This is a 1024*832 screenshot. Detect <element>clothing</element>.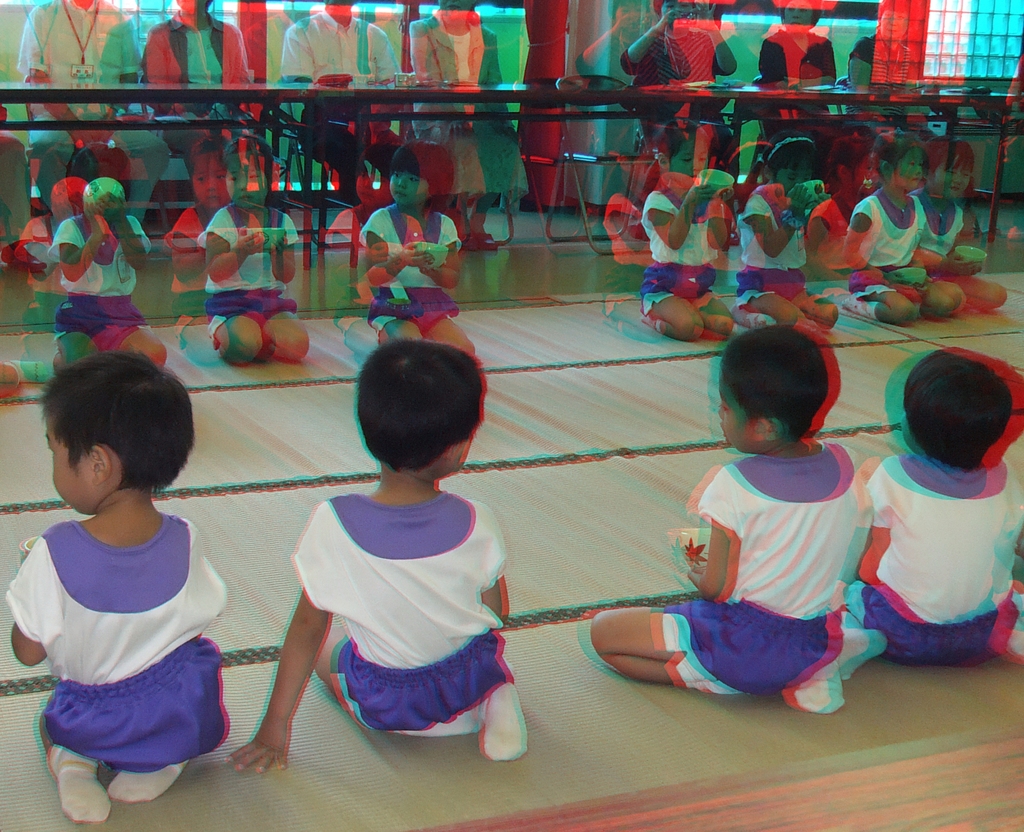
(x1=857, y1=458, x2=1023, y2=676).
